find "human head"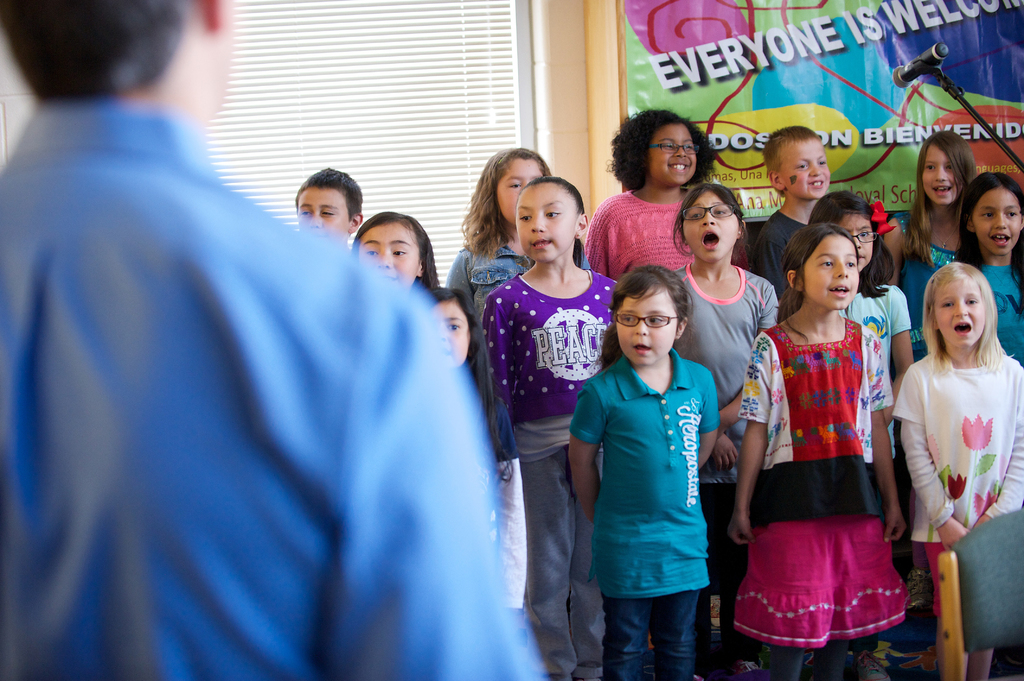
(x1=760, y1=125, x2=831, y2=199)
